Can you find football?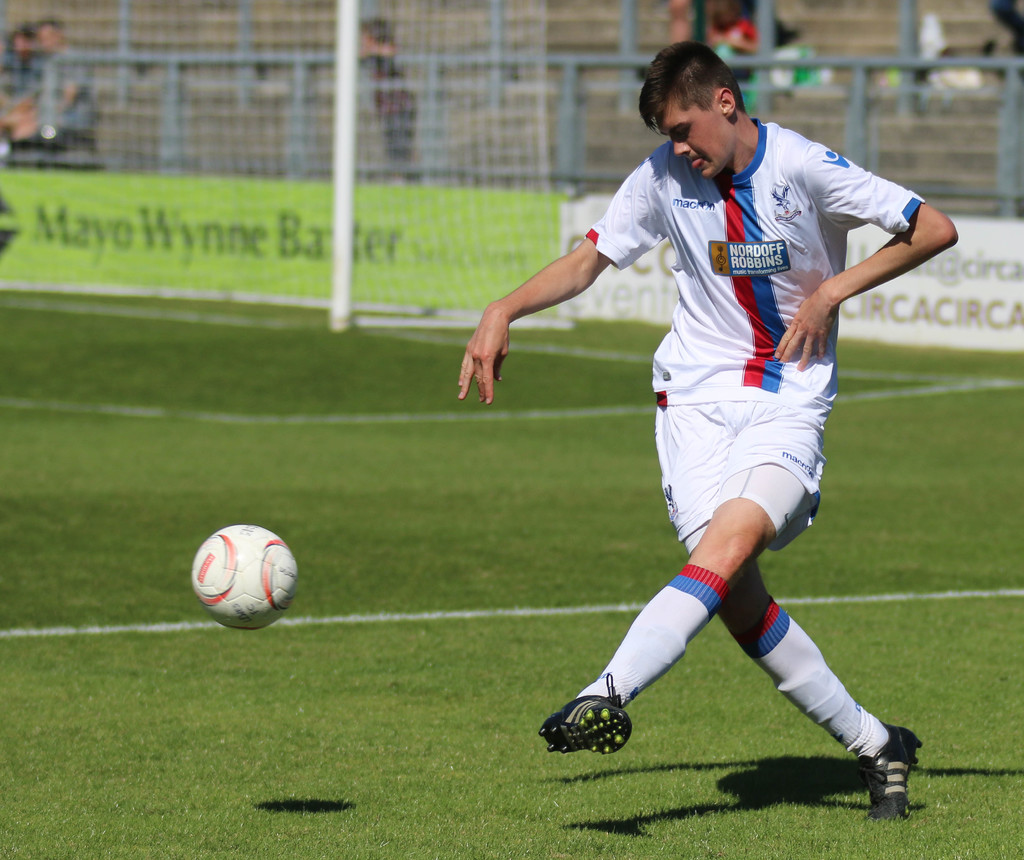
Yes, bounding box: select_region(193, 524, 299, 629).
